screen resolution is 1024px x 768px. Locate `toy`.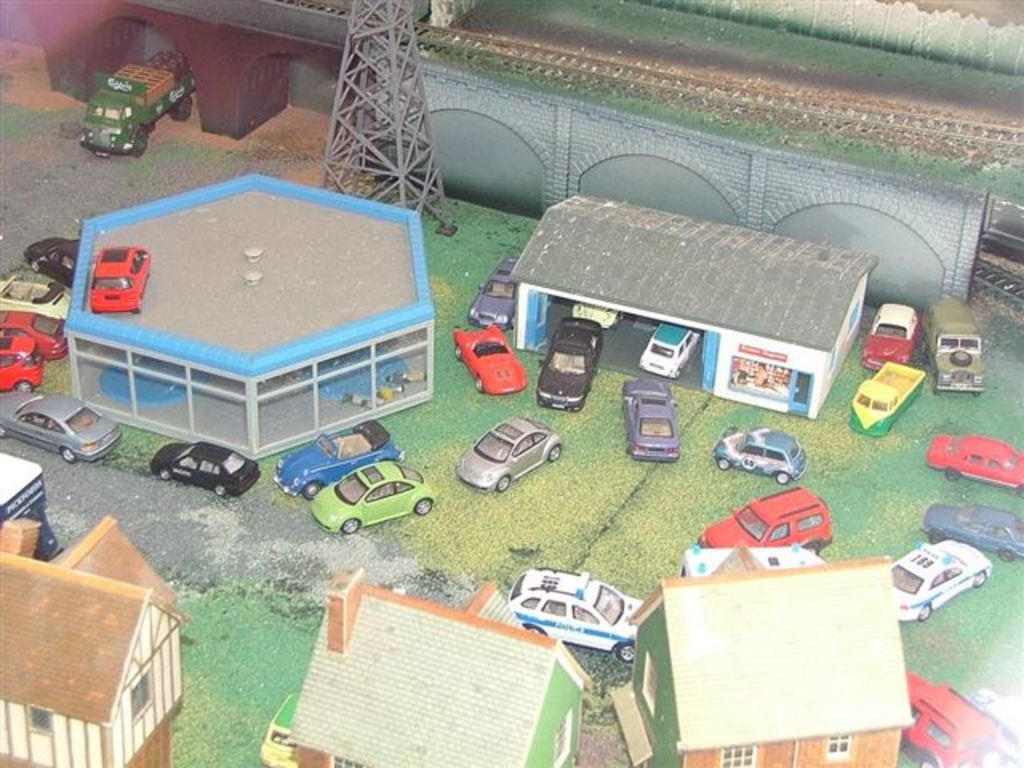
BBox(893, 538, 992, 619).
